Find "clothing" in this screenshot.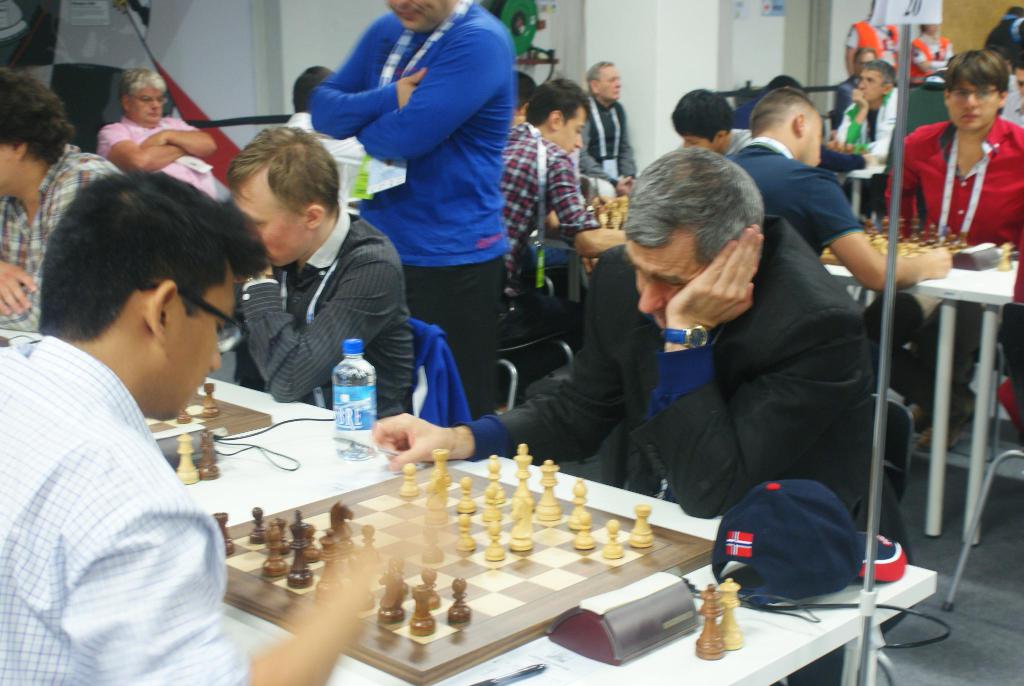
The bounding box for "clothing" is 840, 104, 899, 195.
